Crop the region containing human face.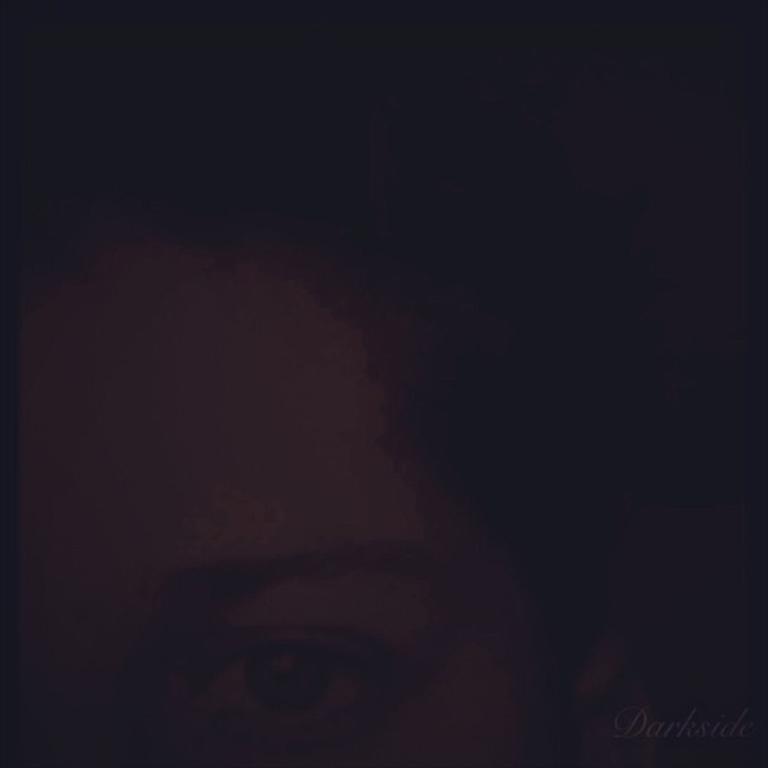
Crop region: 0, 238, 571, 767.
